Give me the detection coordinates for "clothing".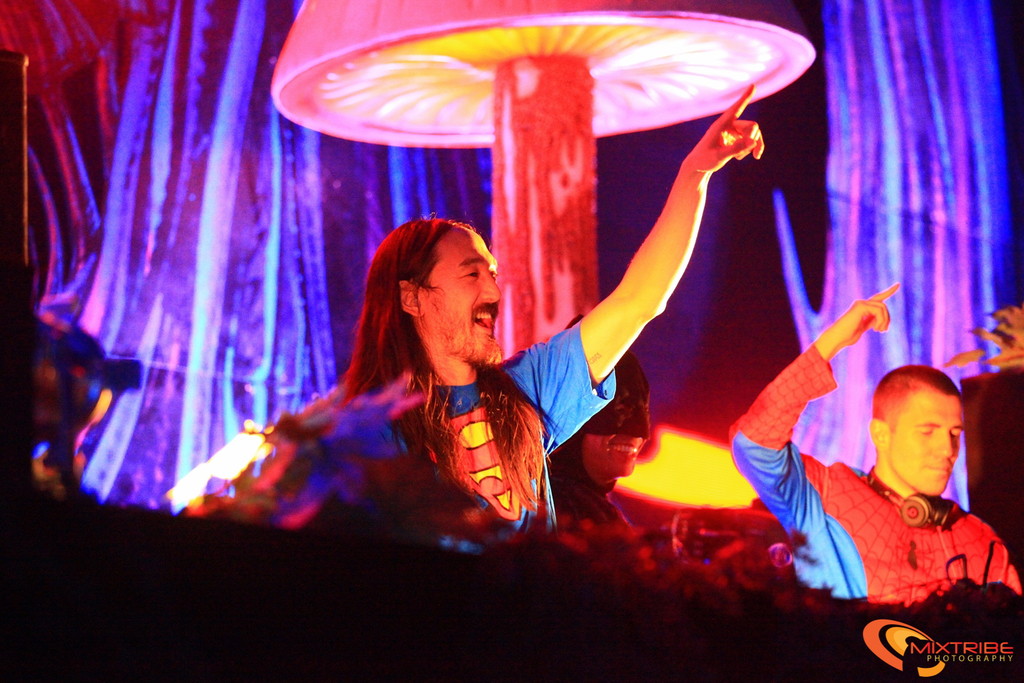
locate(730, 342, 1023, 602).
